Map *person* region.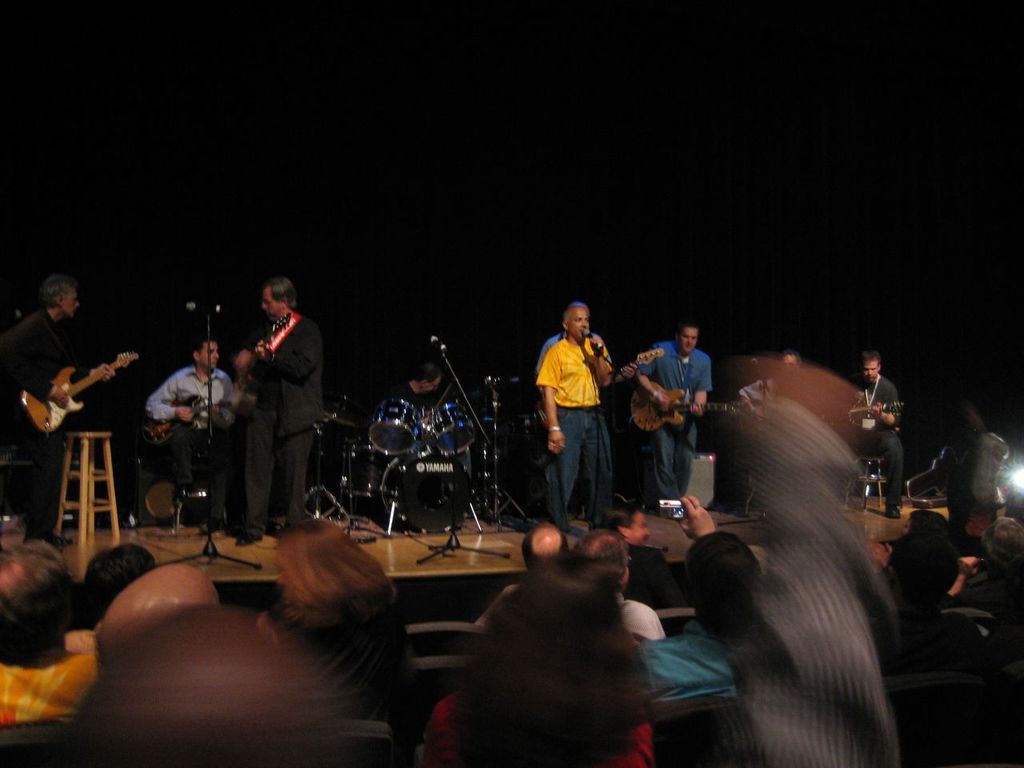
Mapped to {"x1": 551, "y1": 518, "x2": 669, "y2": 650}.
